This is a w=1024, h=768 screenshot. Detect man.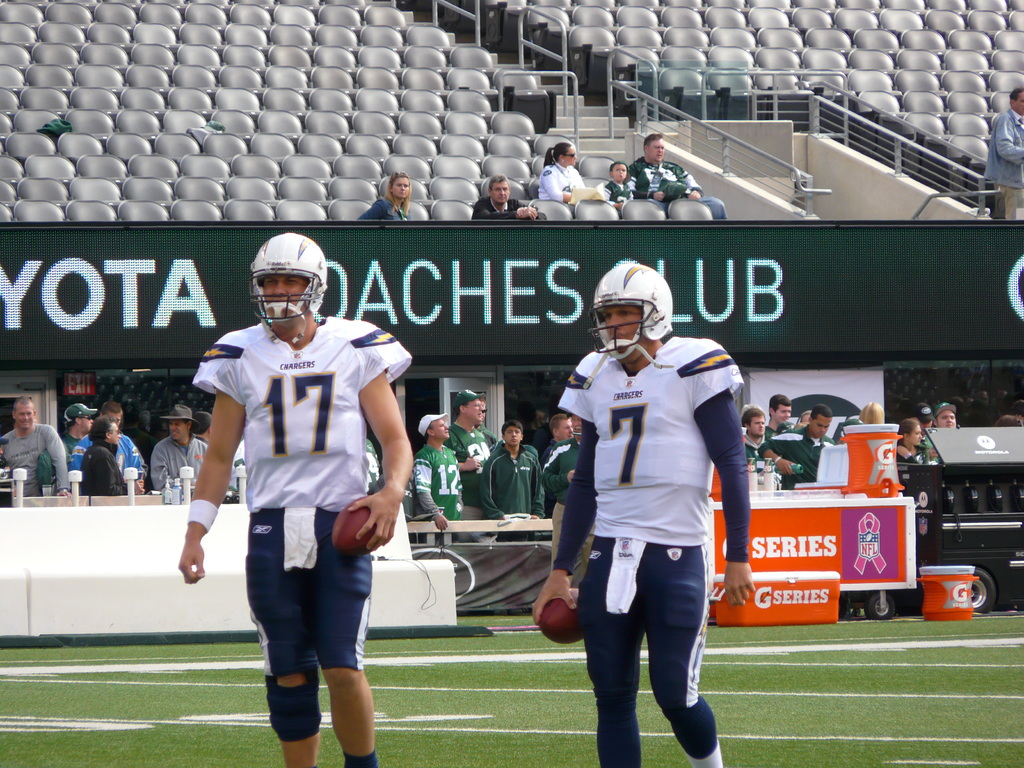
Rect(545, 408, 596, 598).
